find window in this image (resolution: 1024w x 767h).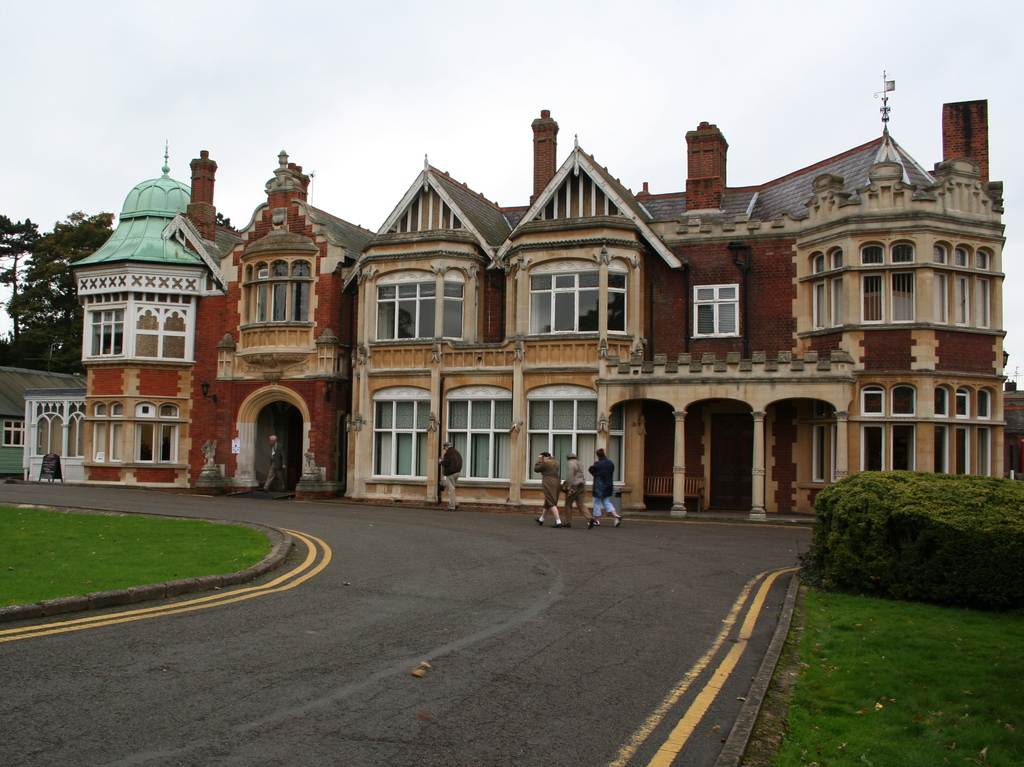
Rect(525, 384, 623, 485).
